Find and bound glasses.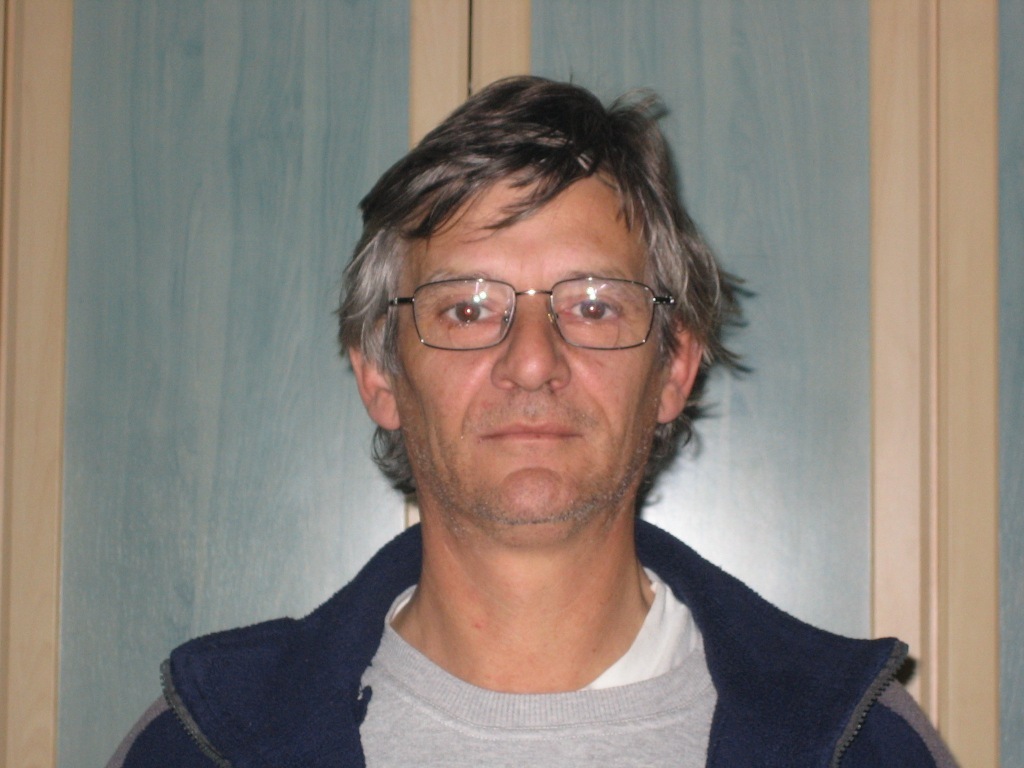
Bound: detection(380, 256, 679, 361).
